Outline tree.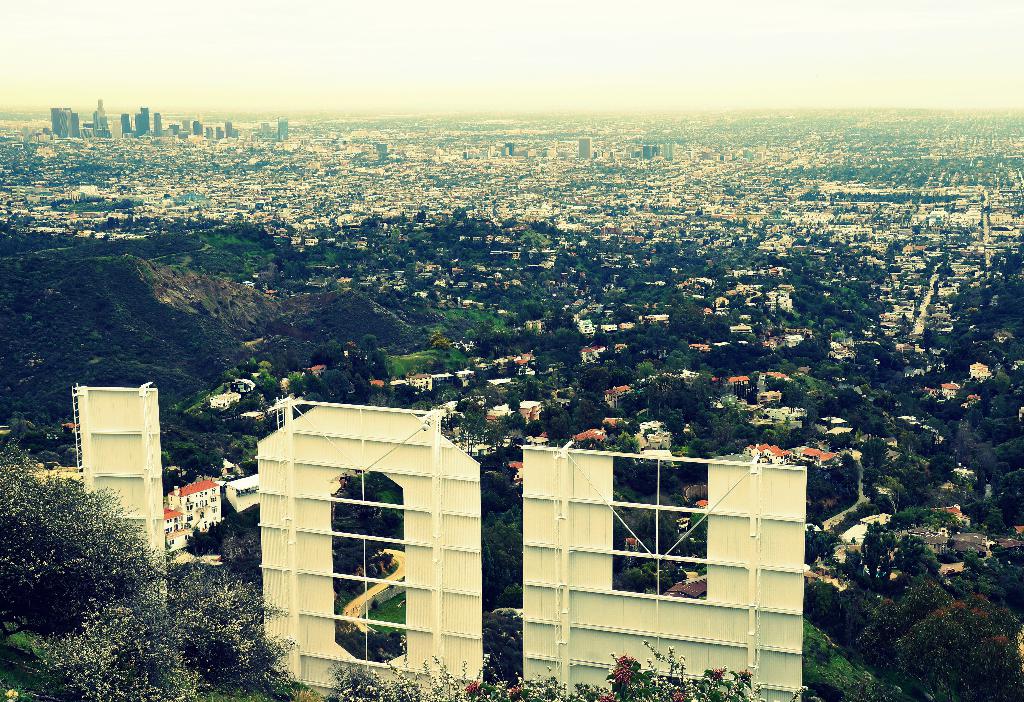
Outline: {"x1": 0, "y1": 438, "x2": 179, "y2": 646}.
